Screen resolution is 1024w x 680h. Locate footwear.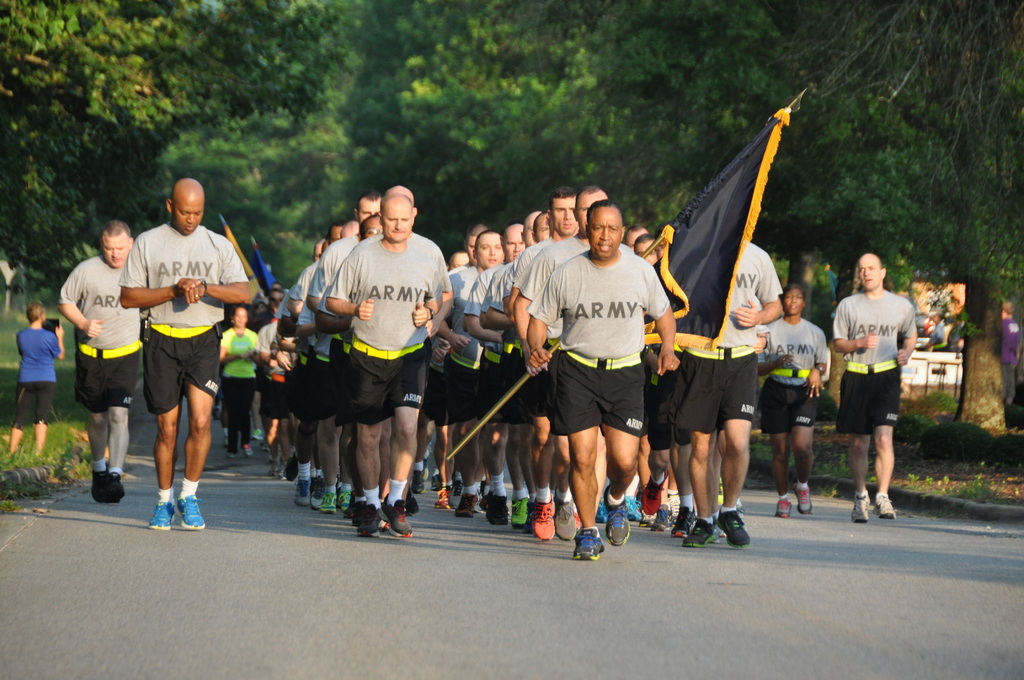
x1=774 y1=487 x2=794 y2=521.
